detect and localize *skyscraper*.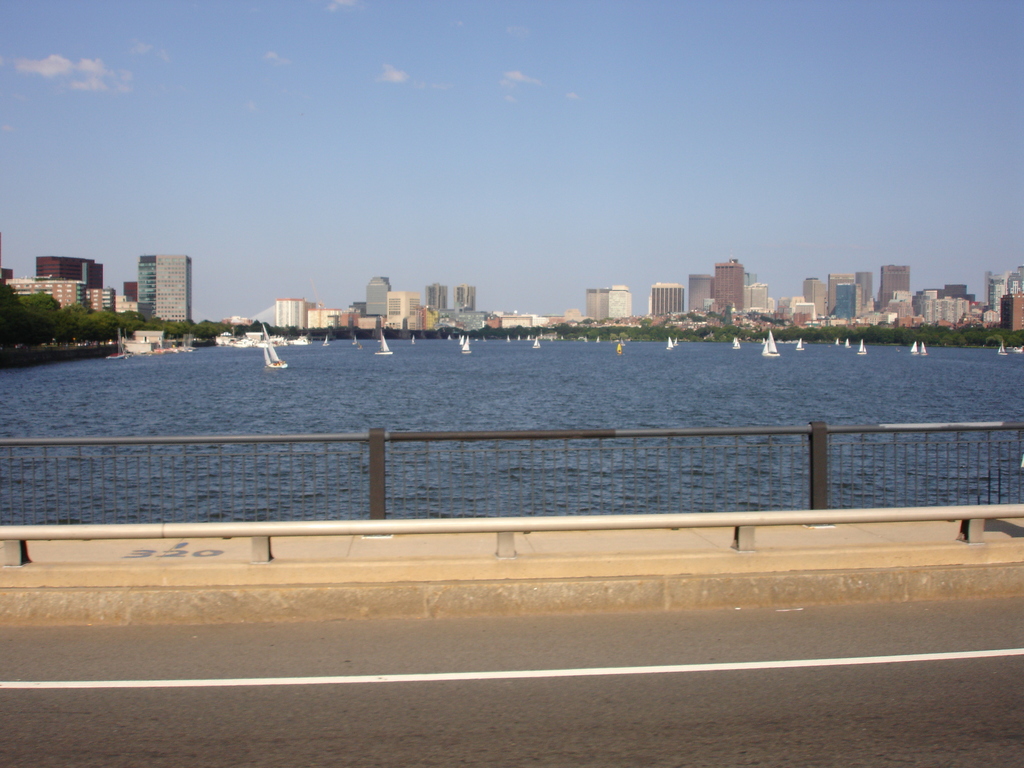
Localized at (x1=136, y1=257, x2=193, y2=324).
